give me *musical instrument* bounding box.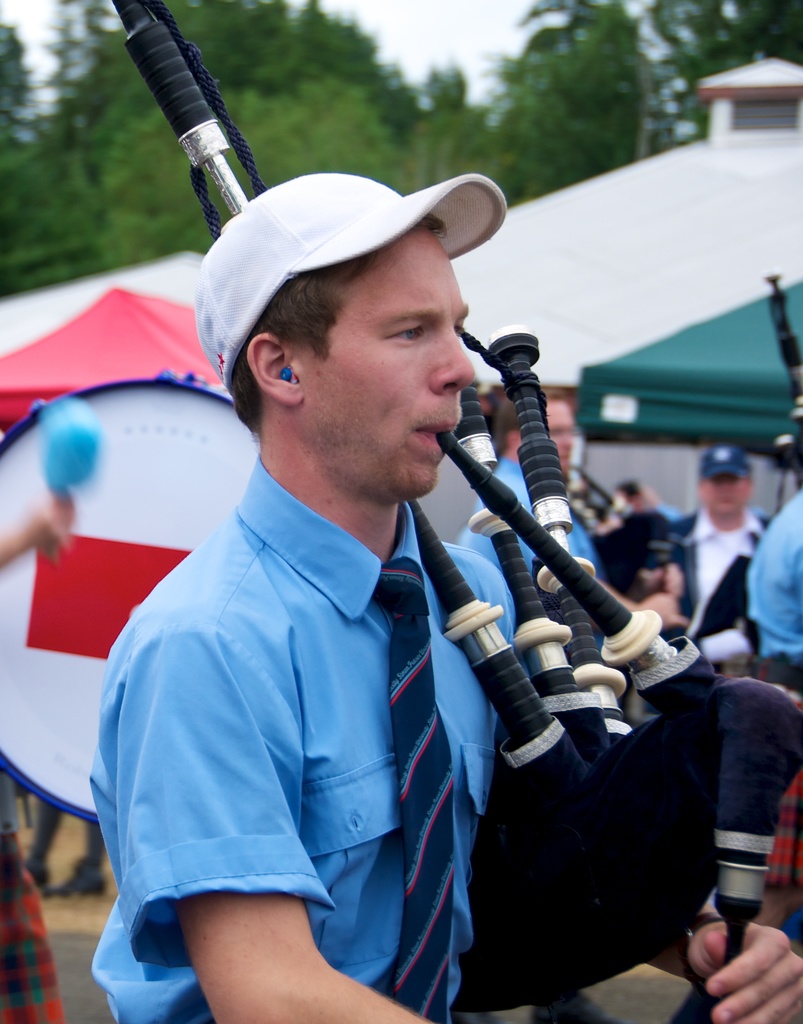
[569, 457, 689, 609].
